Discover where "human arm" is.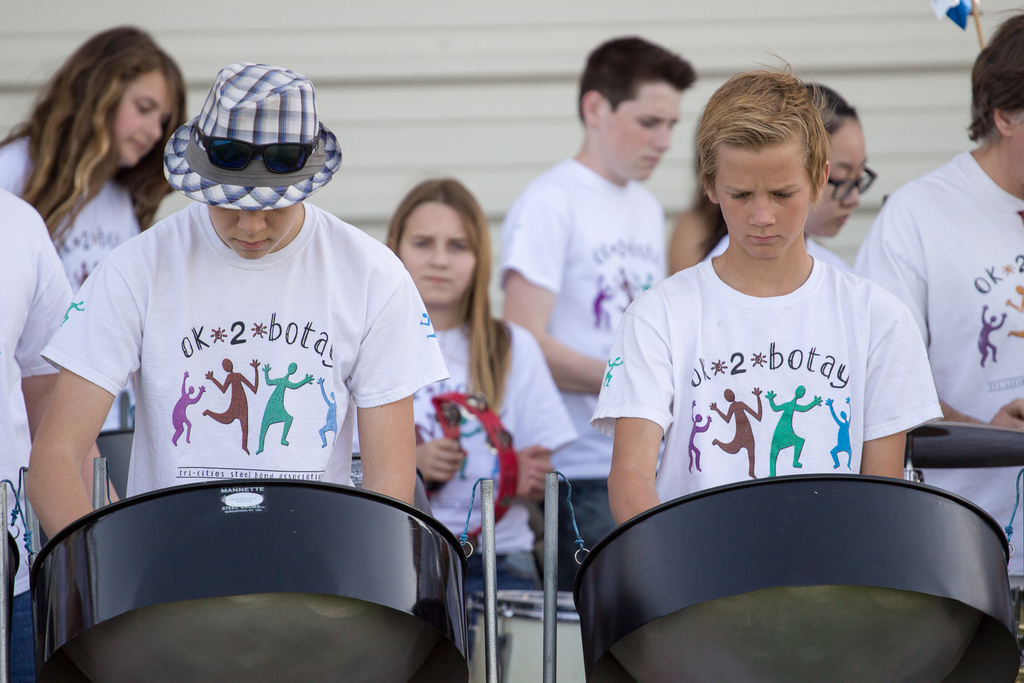
Discovered at <bbox>493, 174, 611, 391</bbox>.
